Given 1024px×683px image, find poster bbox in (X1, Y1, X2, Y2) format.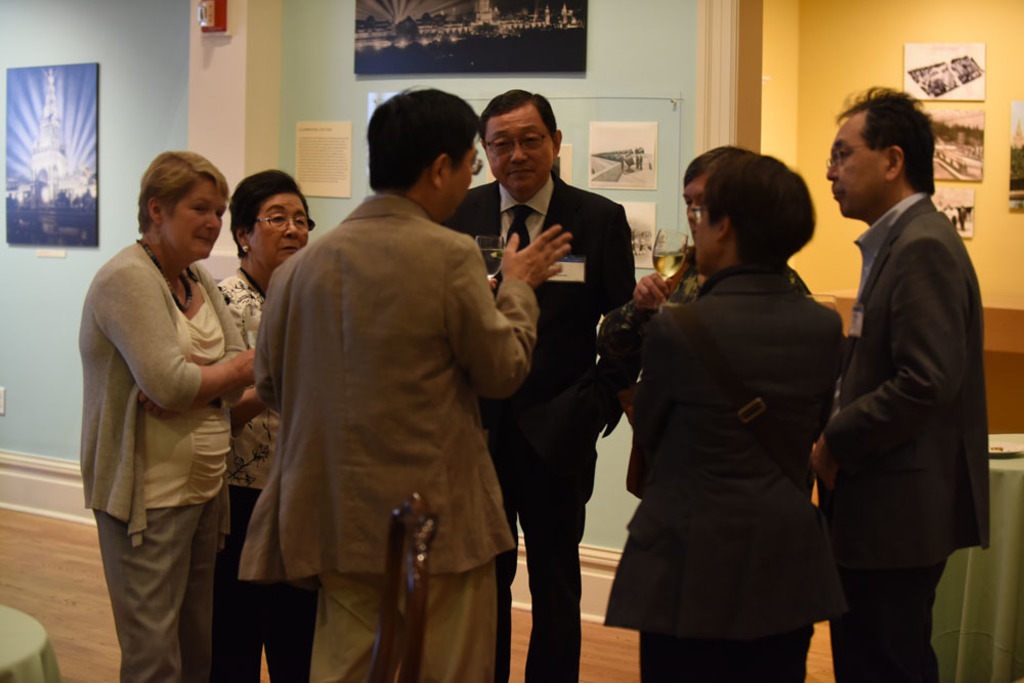
(1008, 98, 1023, 214).
